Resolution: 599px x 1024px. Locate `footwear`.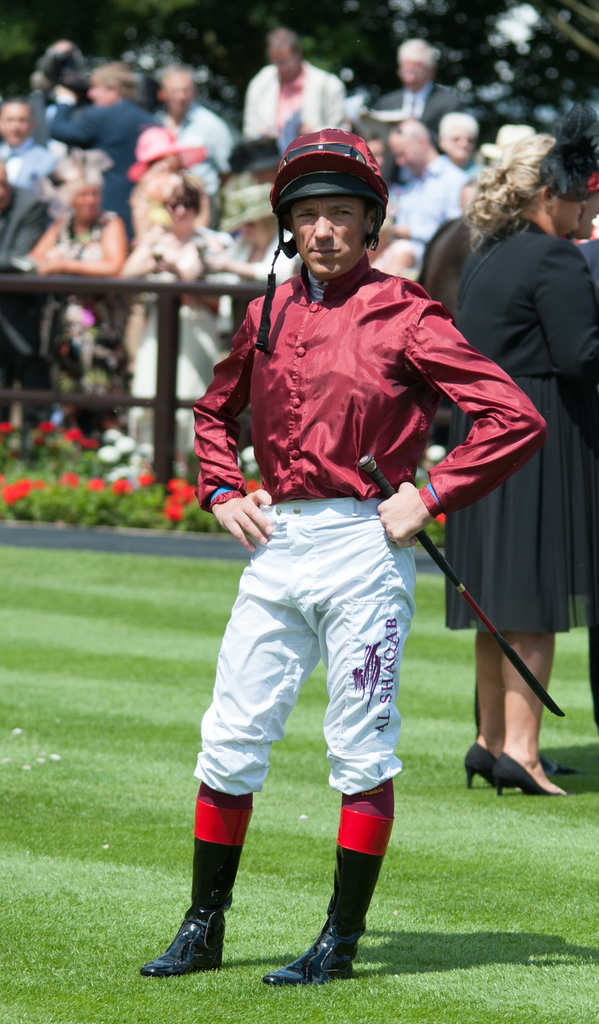
(458, 741, 500, 785).
